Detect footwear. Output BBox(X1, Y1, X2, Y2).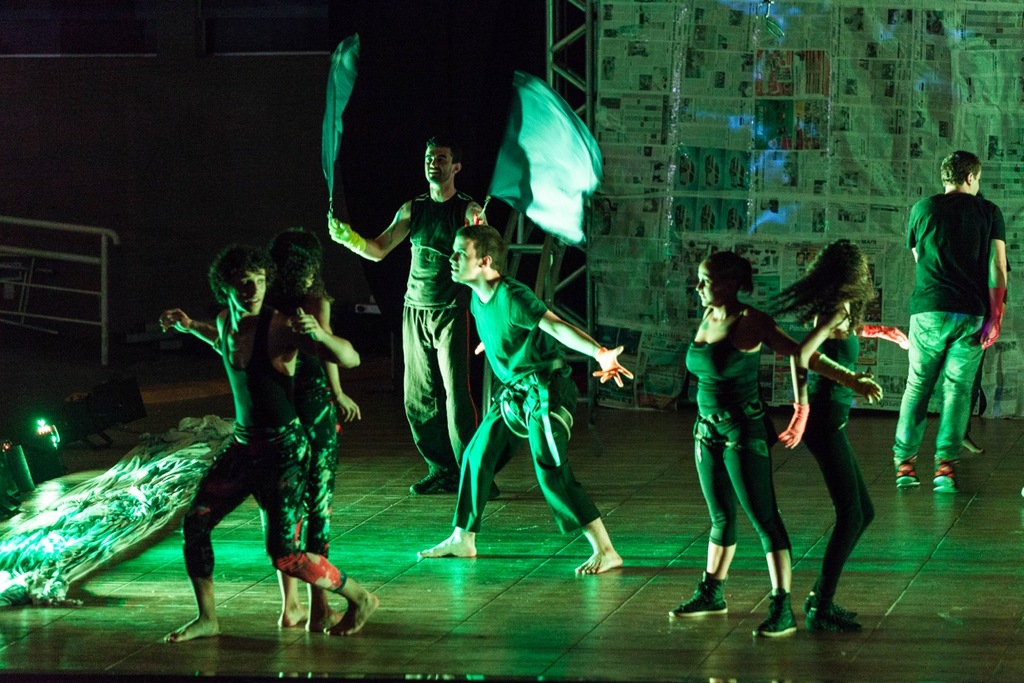
BBox(750, 596, 799, 642).
